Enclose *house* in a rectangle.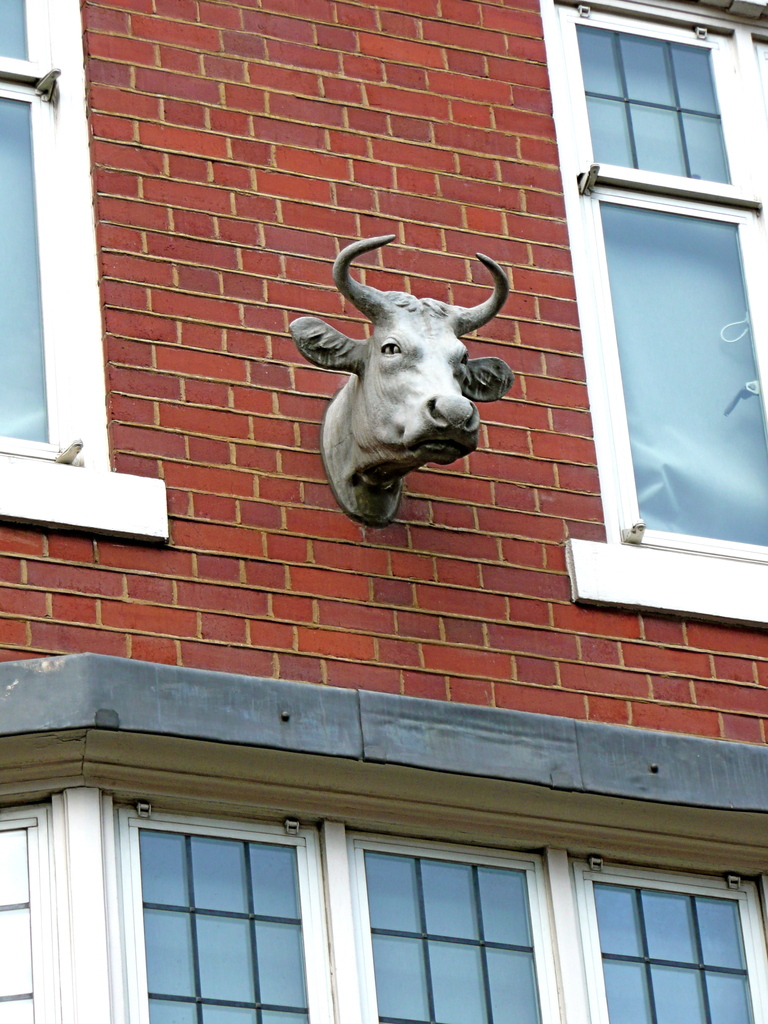
0, 0, 767, 1016.
